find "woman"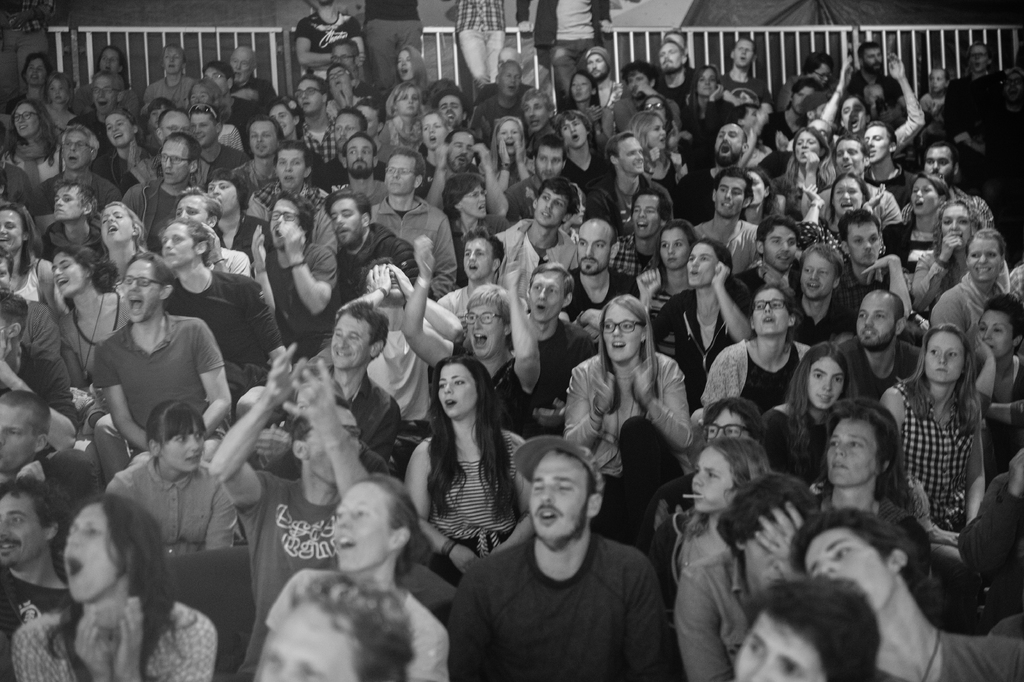
758:345:859:476
